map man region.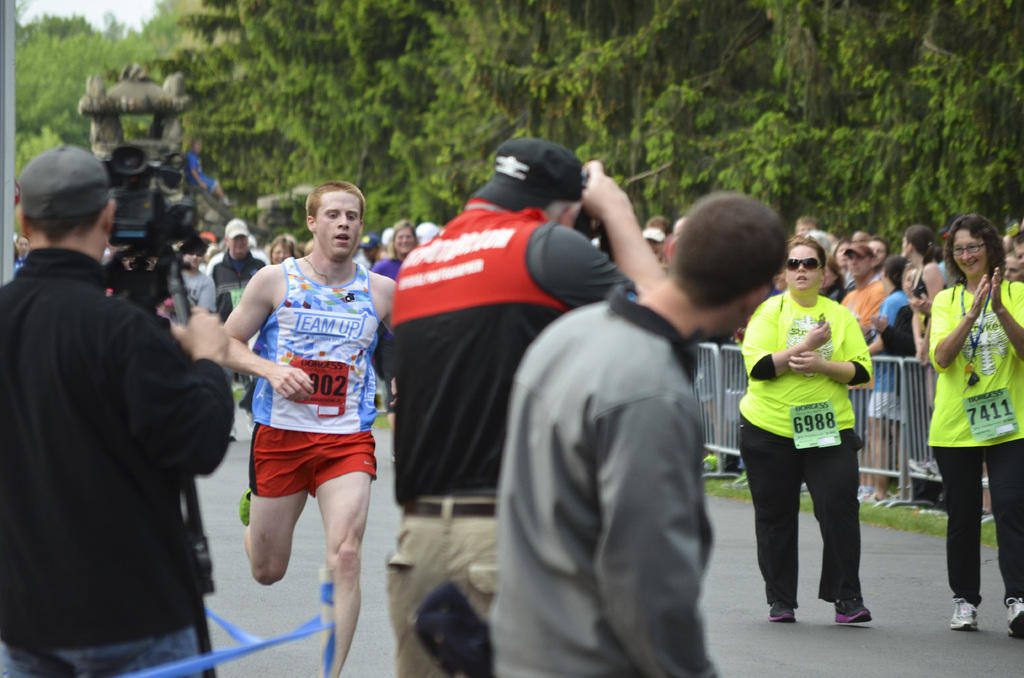
Mapped to l=484, t=195, r=787, b=677.
